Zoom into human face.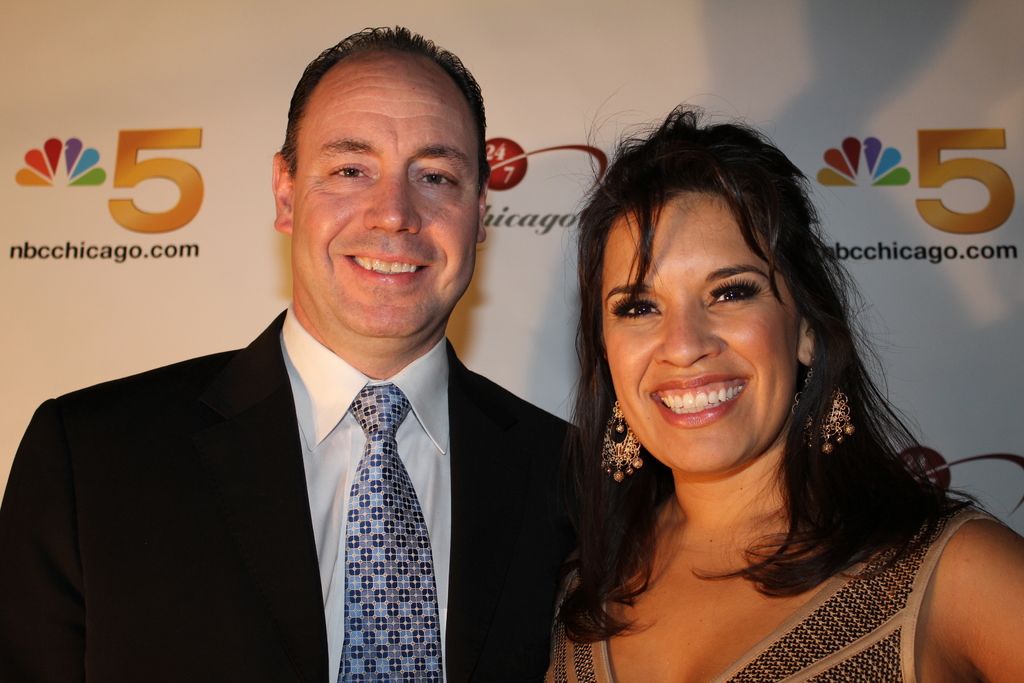
Zoom target: BBox(292, 48, 479, 349).
